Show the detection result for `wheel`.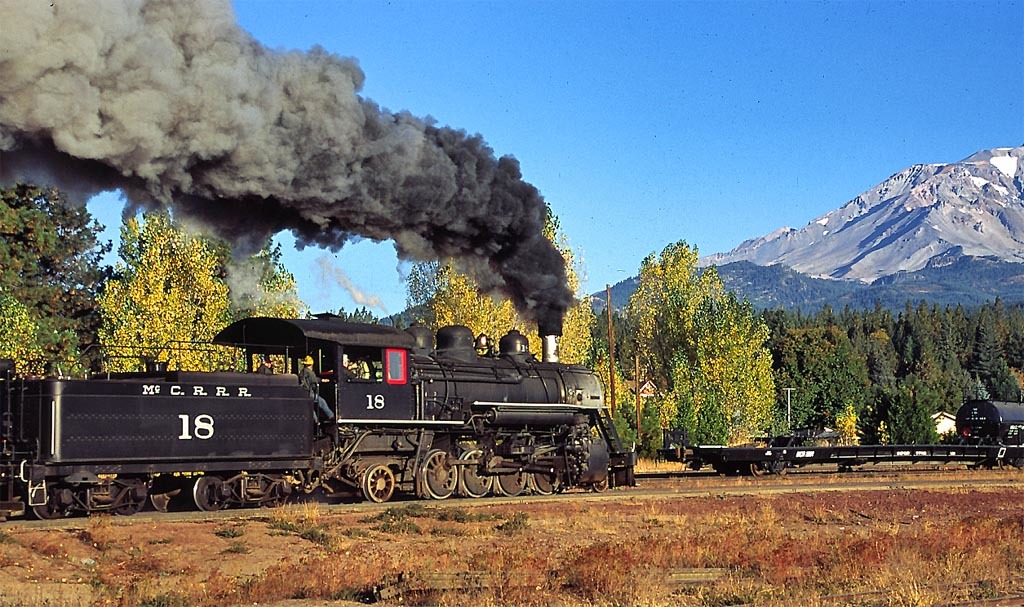
pyautogui.locateOnScreen(362, 465, 394, 503).
